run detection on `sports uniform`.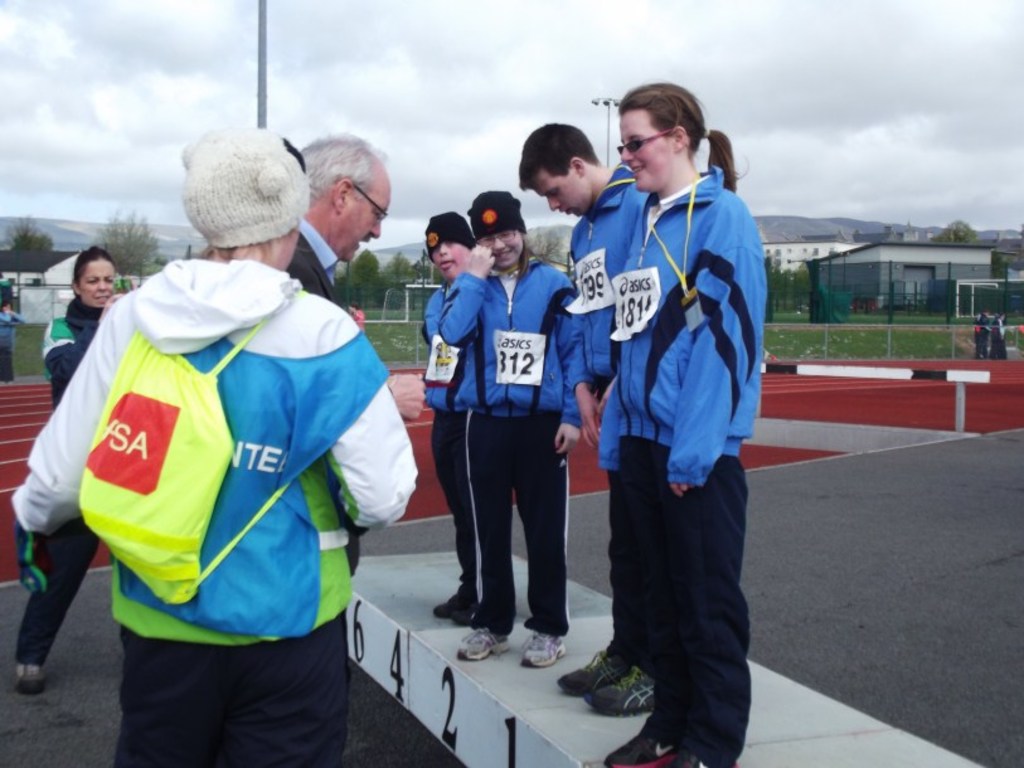
Result: x1=23 y1=296 x2=110 y2=671.
